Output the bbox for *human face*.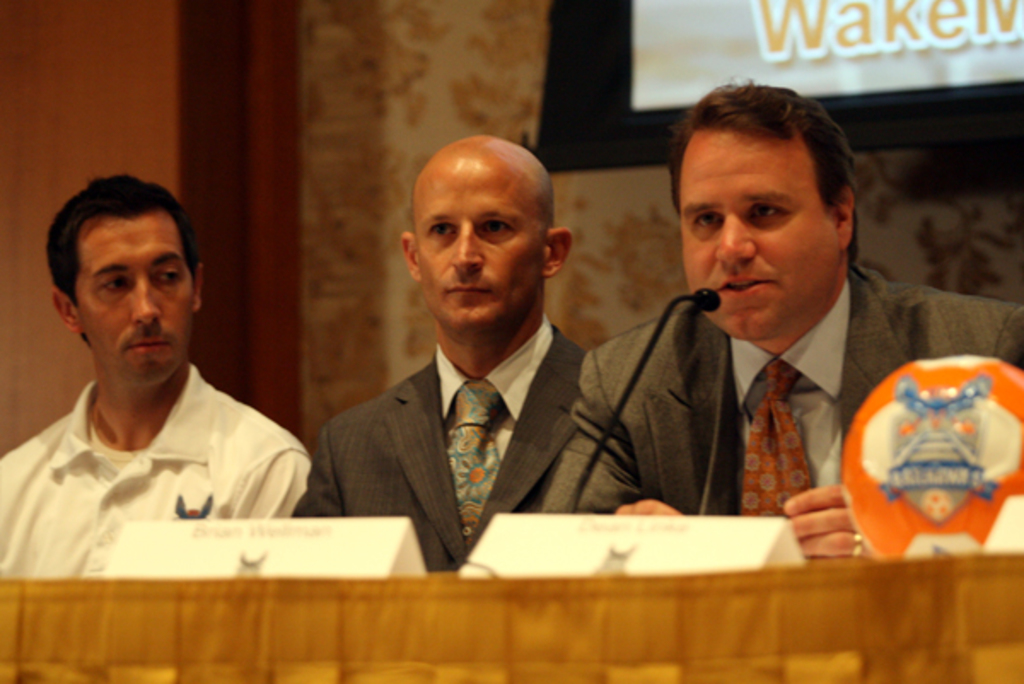
x1=73 y1=208 x2=195 y2=379.
